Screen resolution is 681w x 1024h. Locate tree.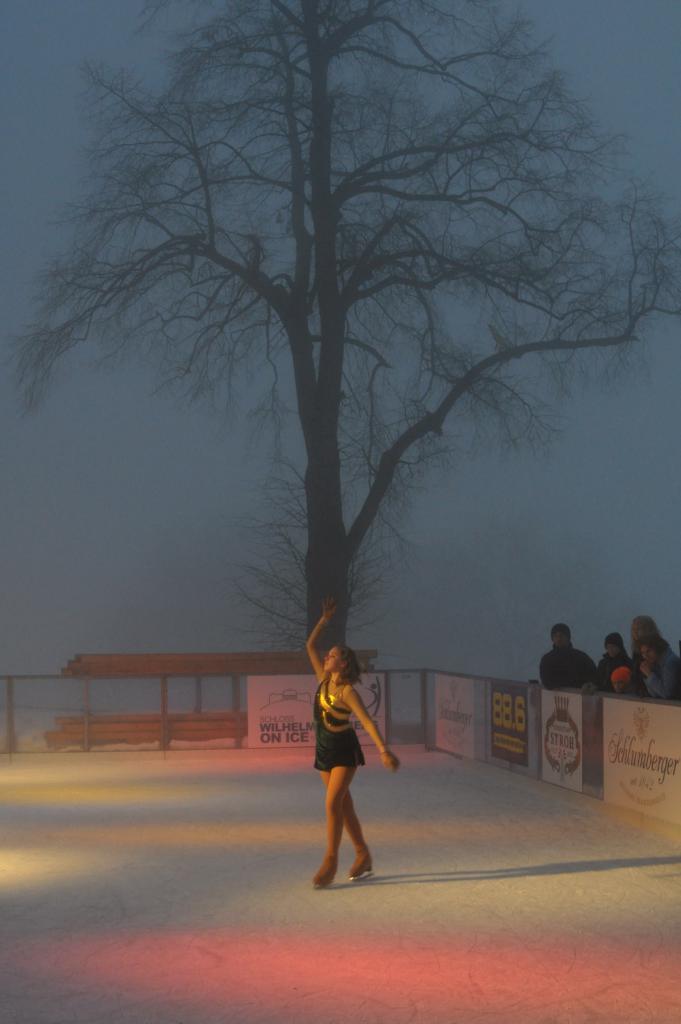
Rect(24, 0, 653, 751).
